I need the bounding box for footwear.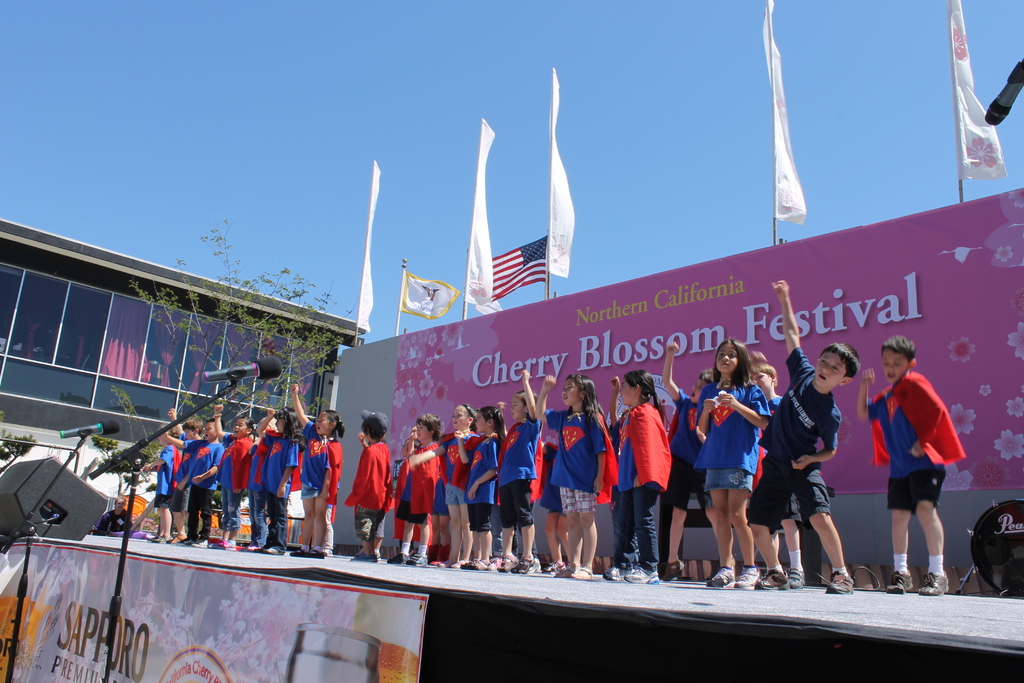
Here it is: <bbox>239, 541, 257, 552</bbox>.
